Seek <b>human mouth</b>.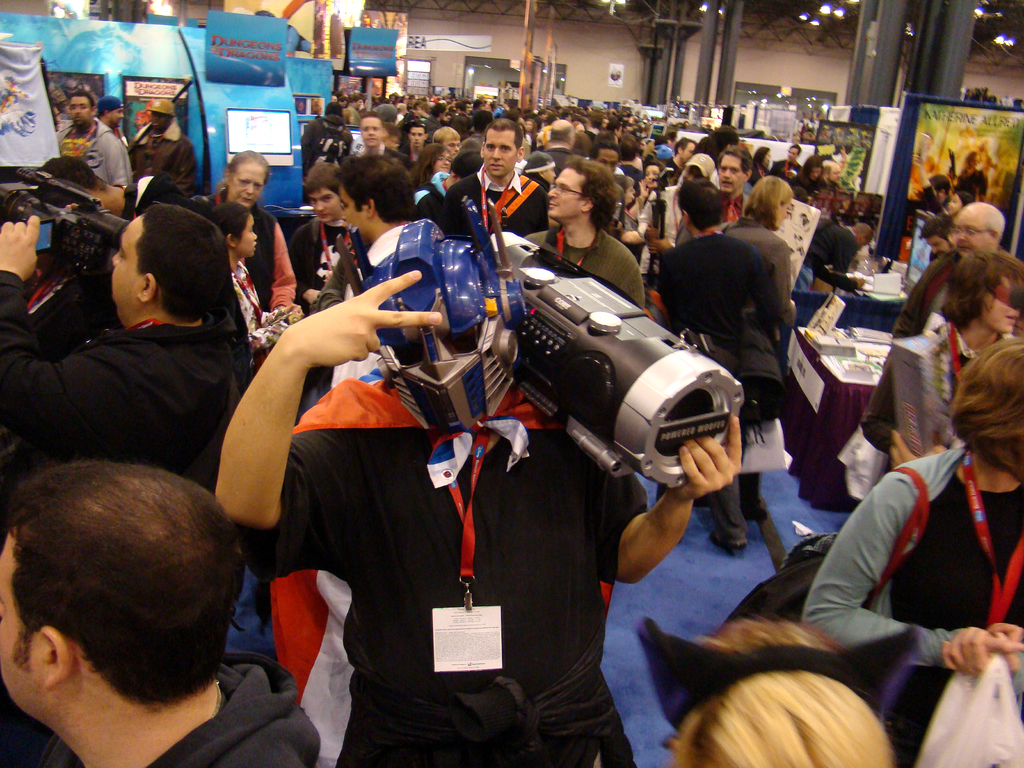
721 177 733 188.
